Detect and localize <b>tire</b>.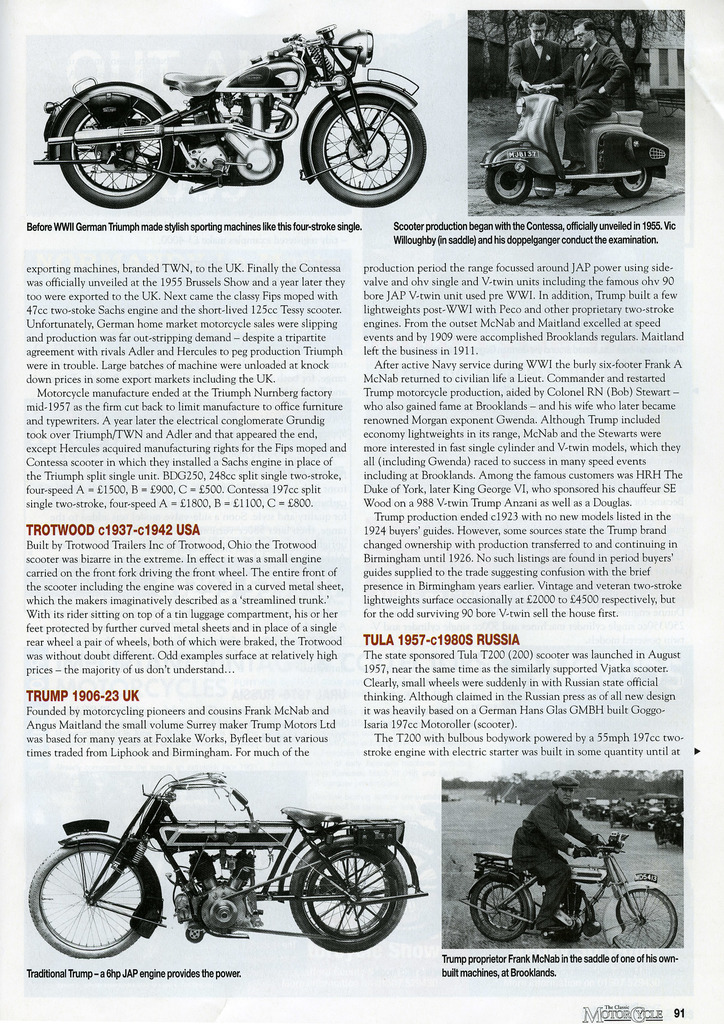
Localized at l=307, t=94, r=426, b=202.
